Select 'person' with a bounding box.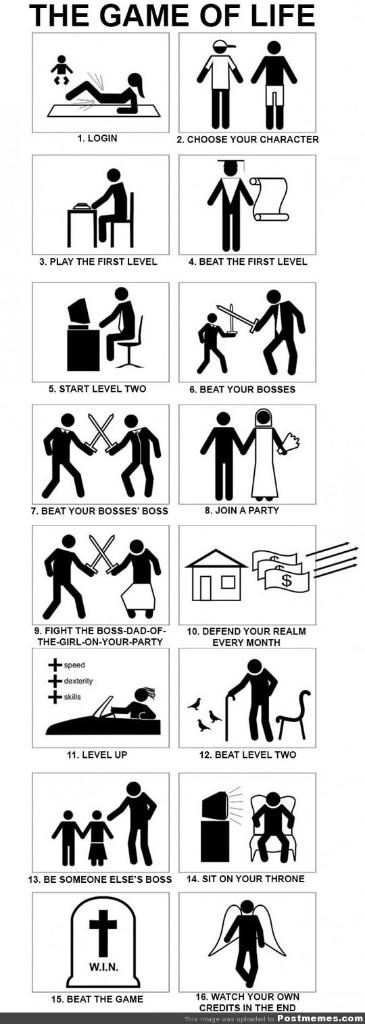
BBox(105, 781, 153, 869).
